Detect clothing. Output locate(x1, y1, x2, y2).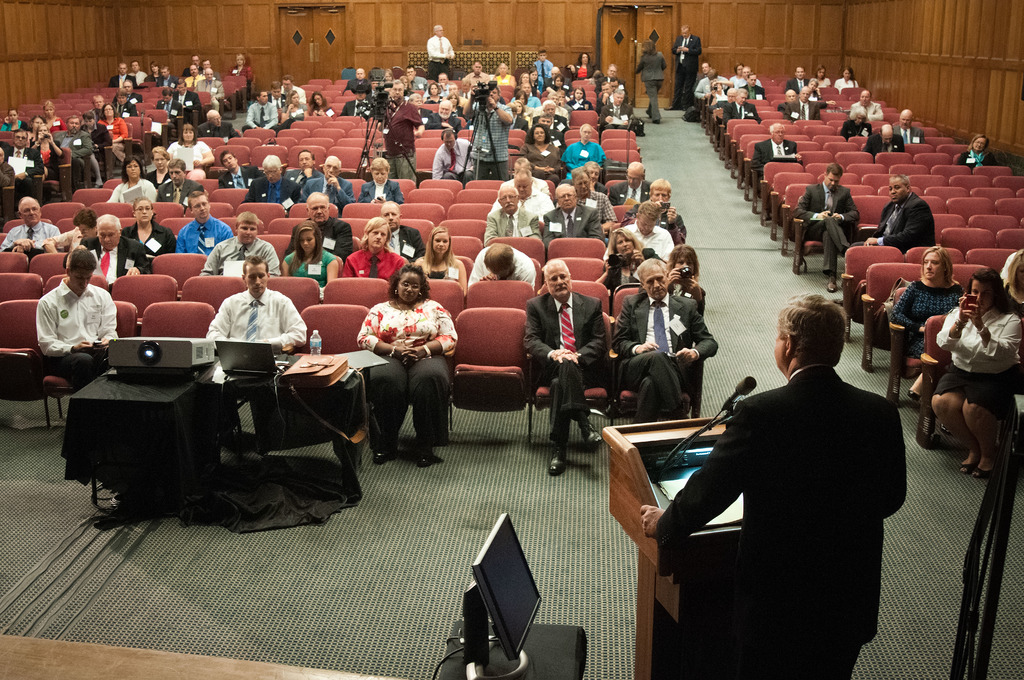
locate(367, 355, 442, 457).
